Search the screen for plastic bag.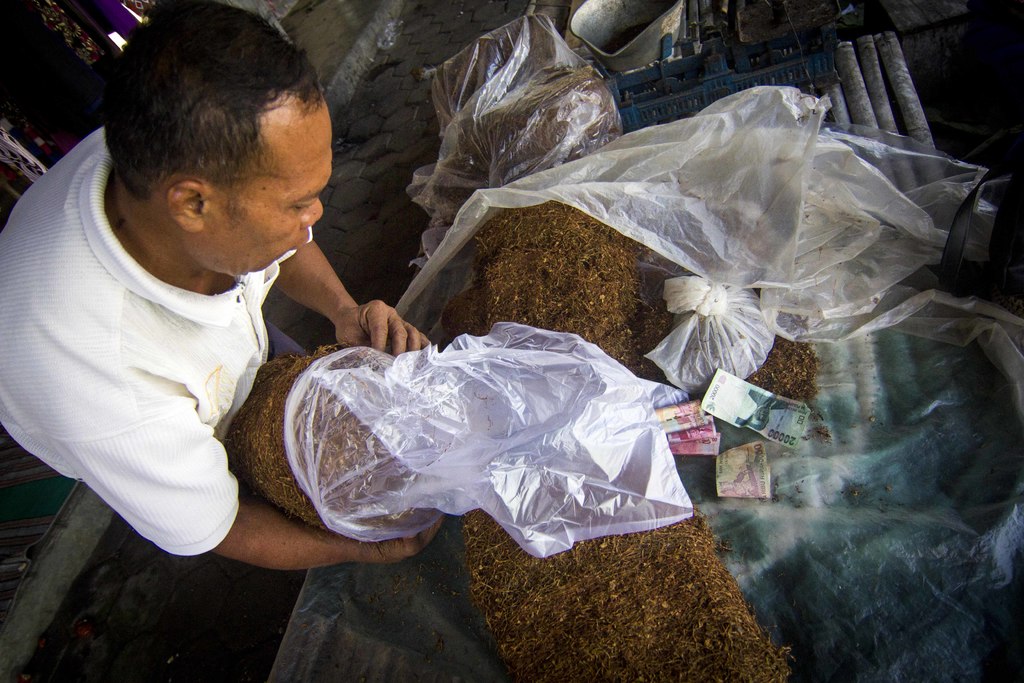
Found at l=282, t=315, r=693, b=561.
